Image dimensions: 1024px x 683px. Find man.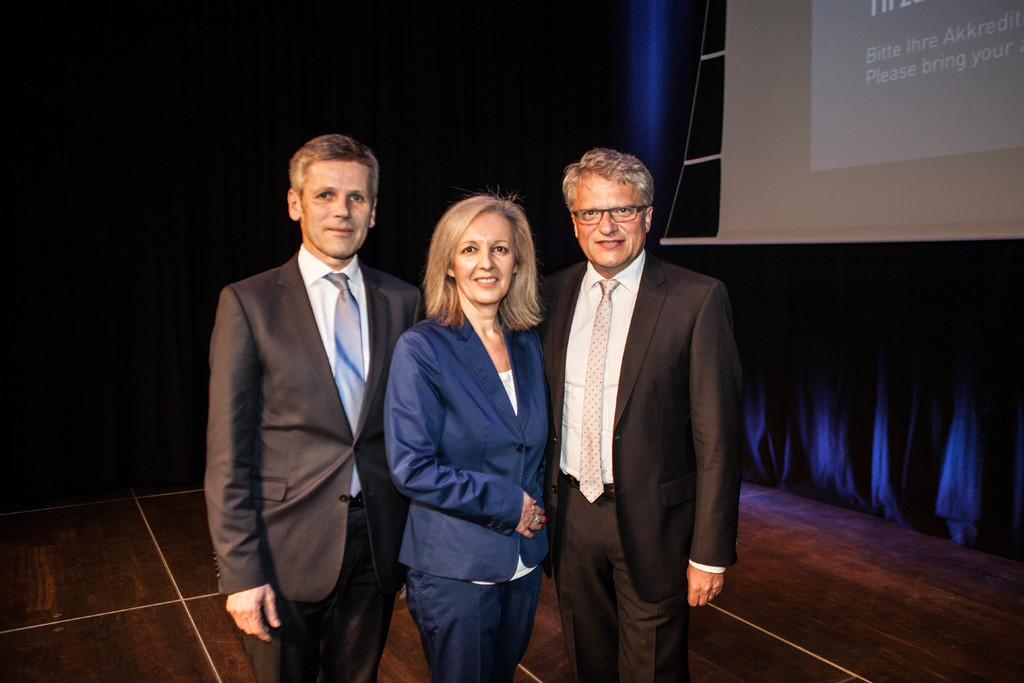
203/131/438/682.
